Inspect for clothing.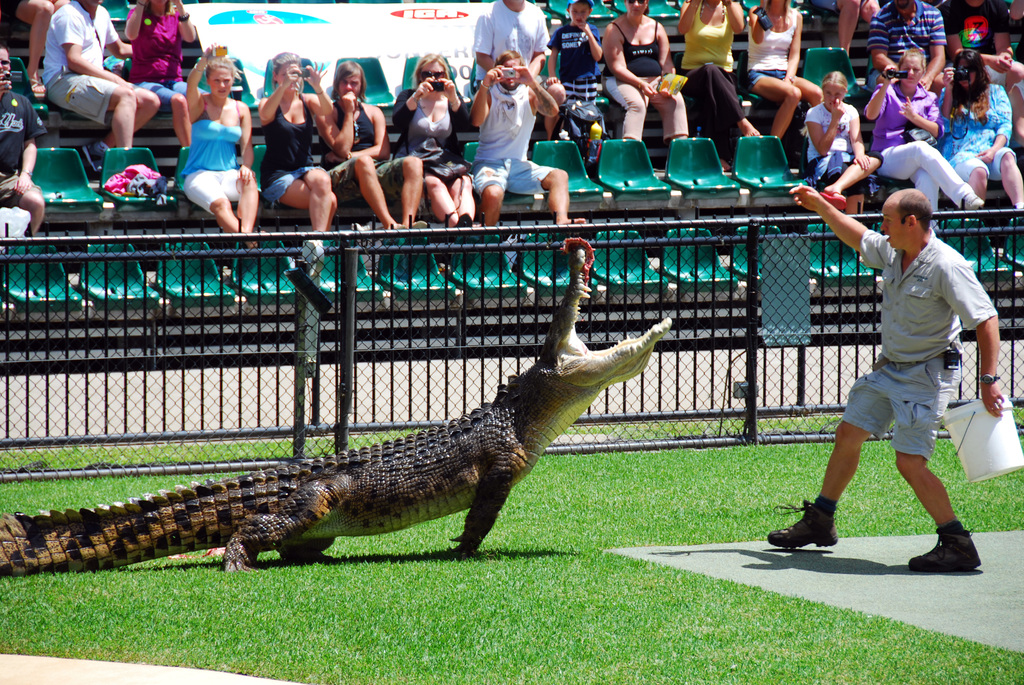
Inspection: BBox(262, 98, 319, 205).
